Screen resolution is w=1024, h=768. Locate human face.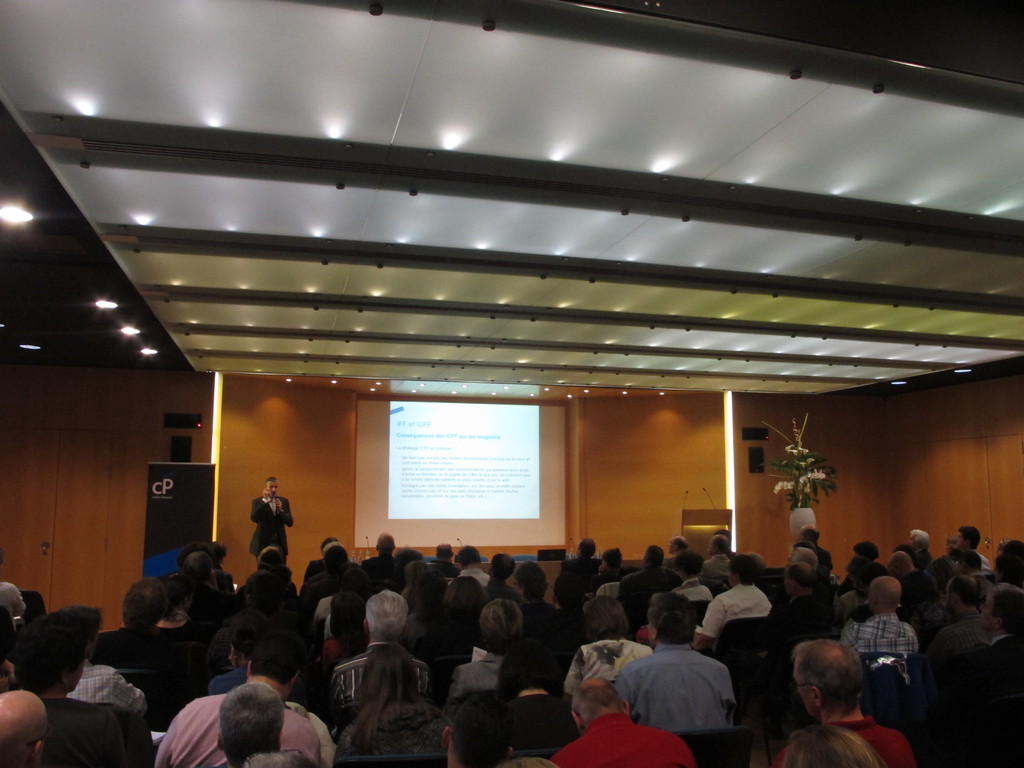
265/483/276/495.
